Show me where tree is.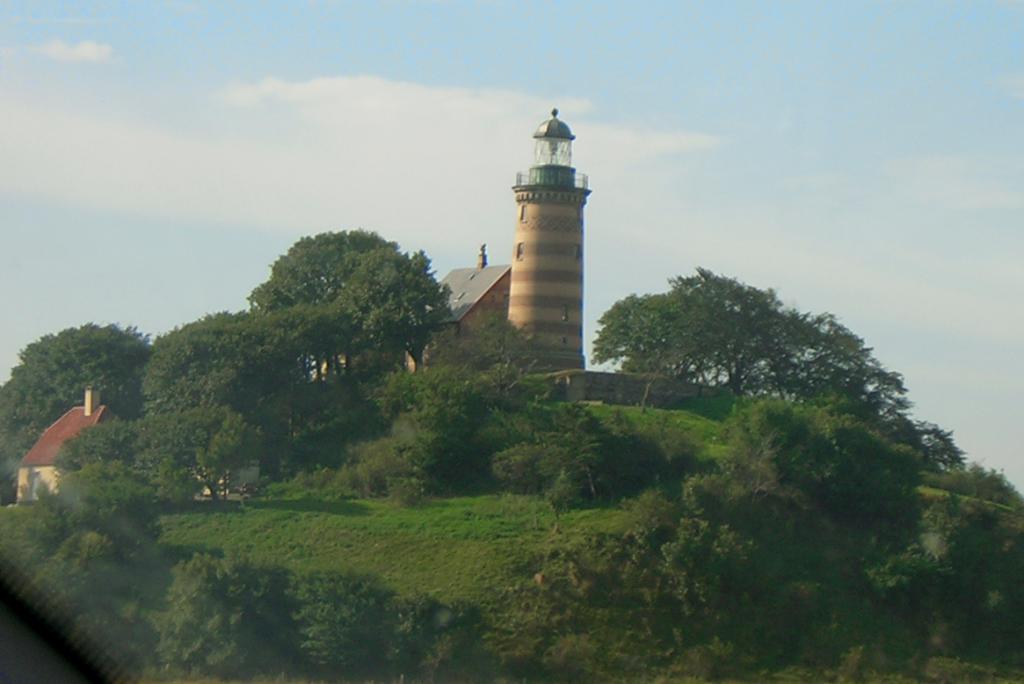
tree is at x1=0, y1=312, x2=145, y2=473.
